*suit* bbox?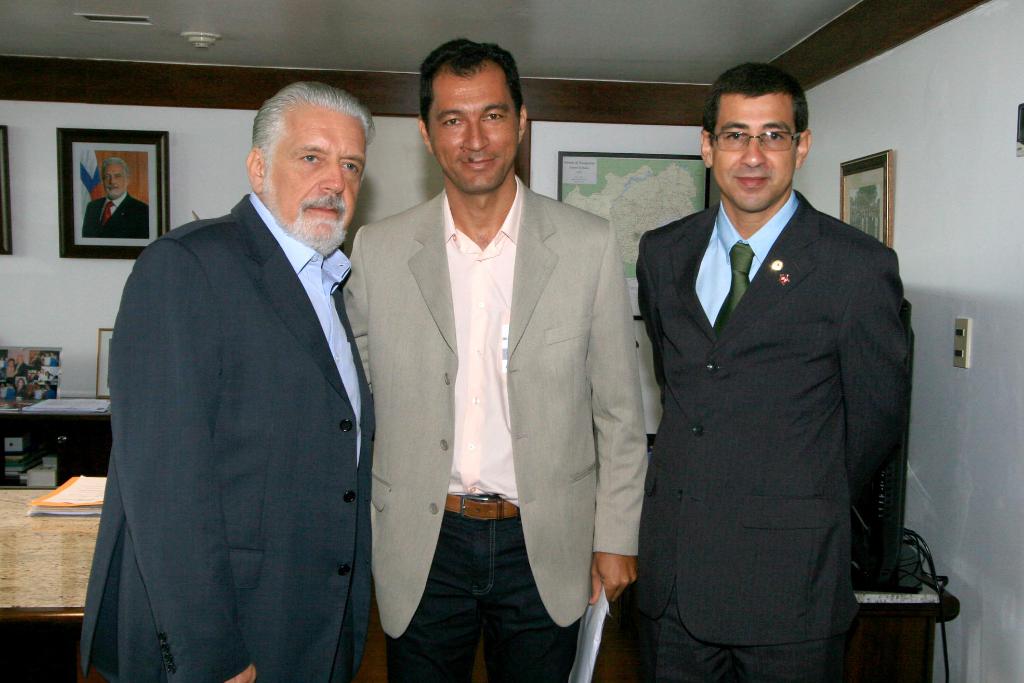
<box>342,183,650,641</box>
